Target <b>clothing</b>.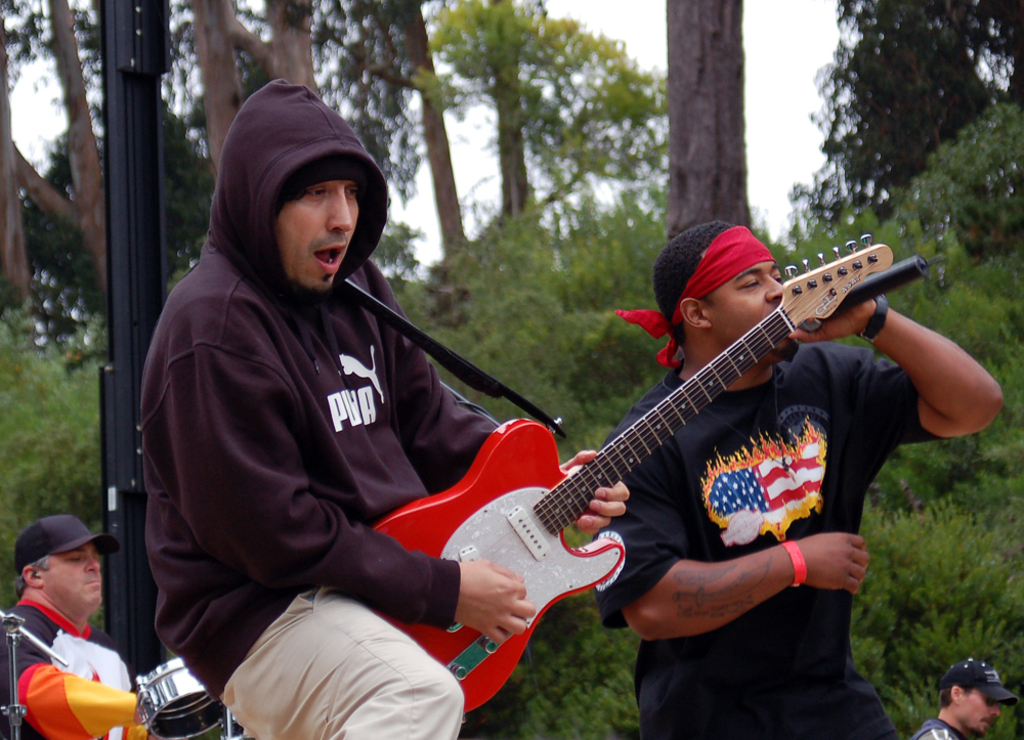
Target region: locate(131, 144, 537, 728).
